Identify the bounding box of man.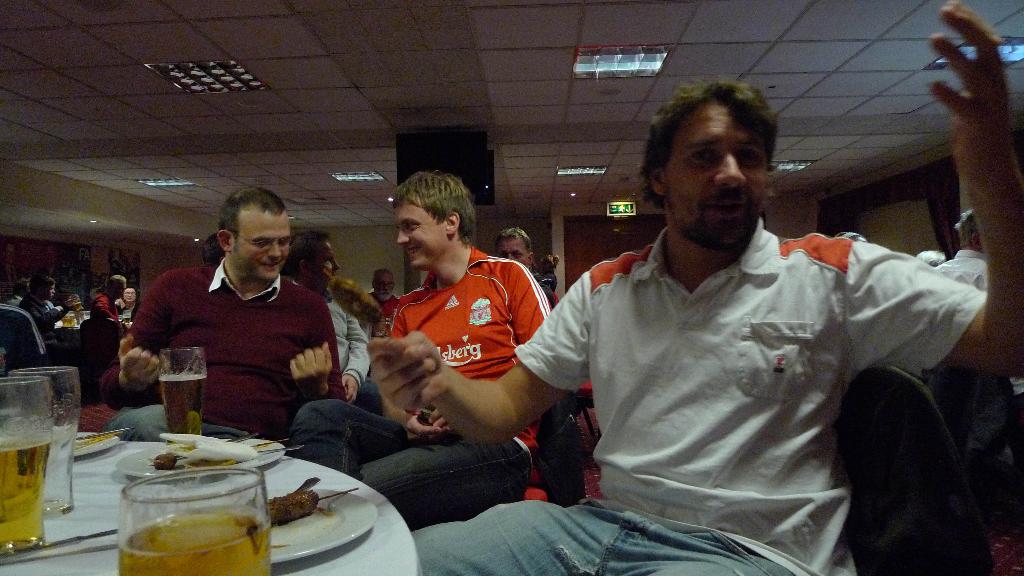
371,268,401,334.
